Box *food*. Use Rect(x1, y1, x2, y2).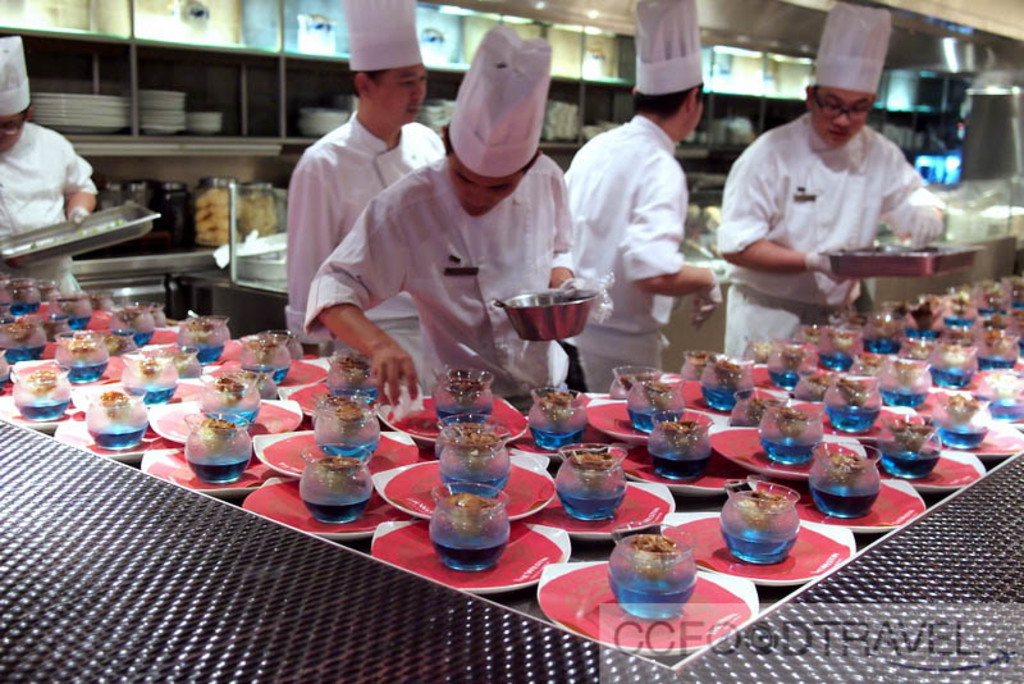
Rect(239, 192, 282, 234).
